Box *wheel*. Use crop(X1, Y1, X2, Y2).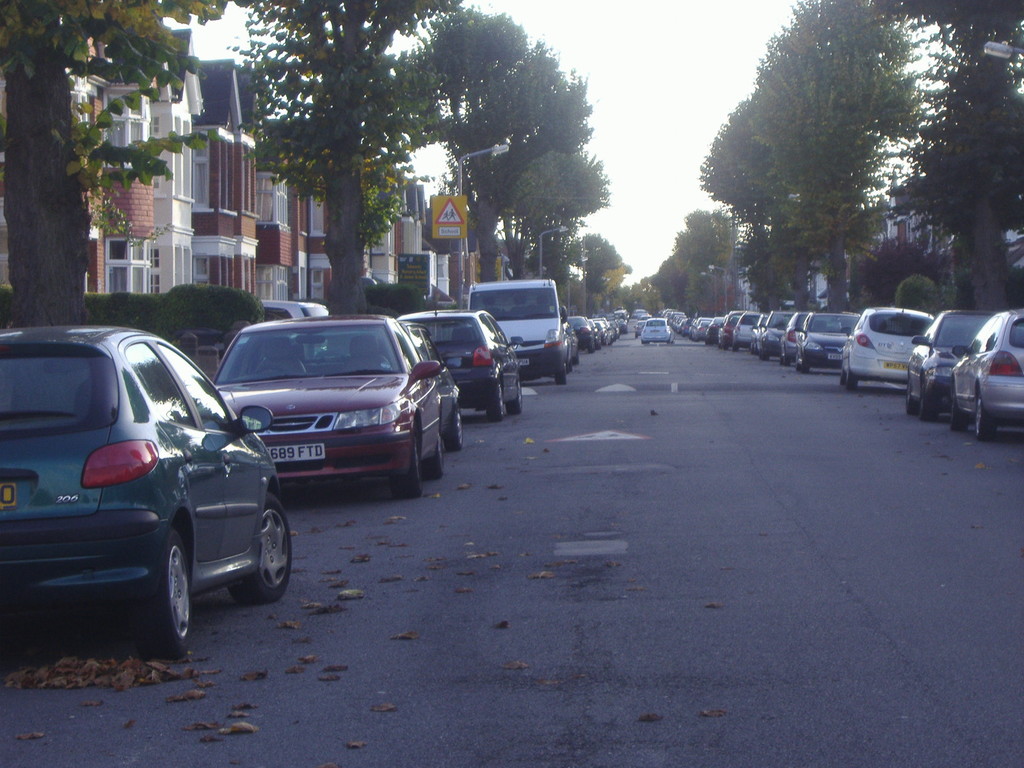
crop(952, 396, 966, 431).
